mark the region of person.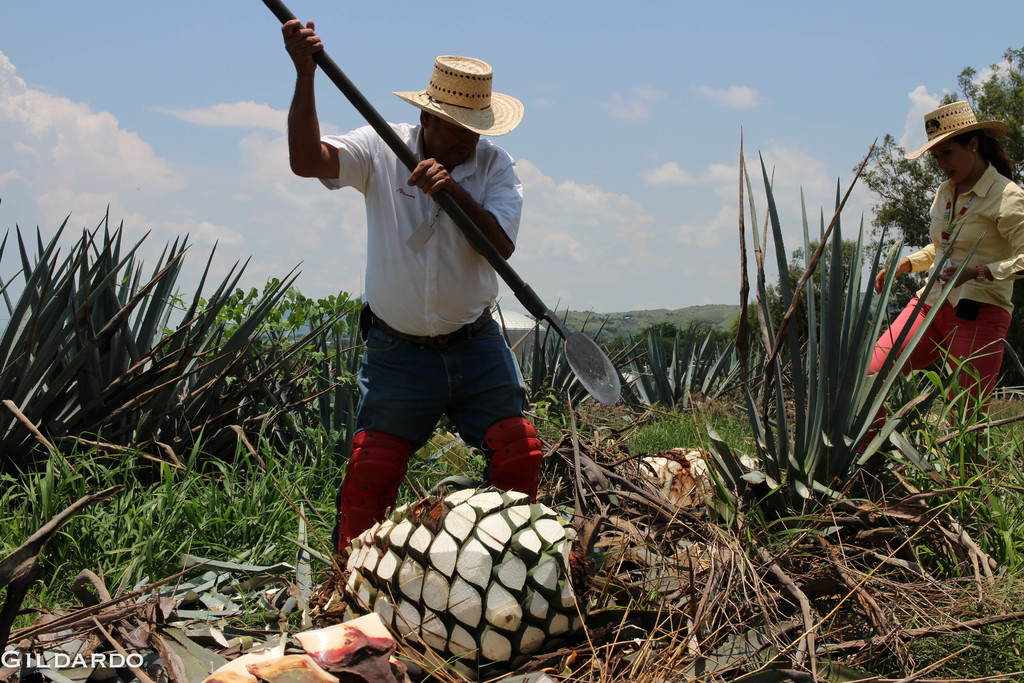
Region: 293, 16, 554, 641.
